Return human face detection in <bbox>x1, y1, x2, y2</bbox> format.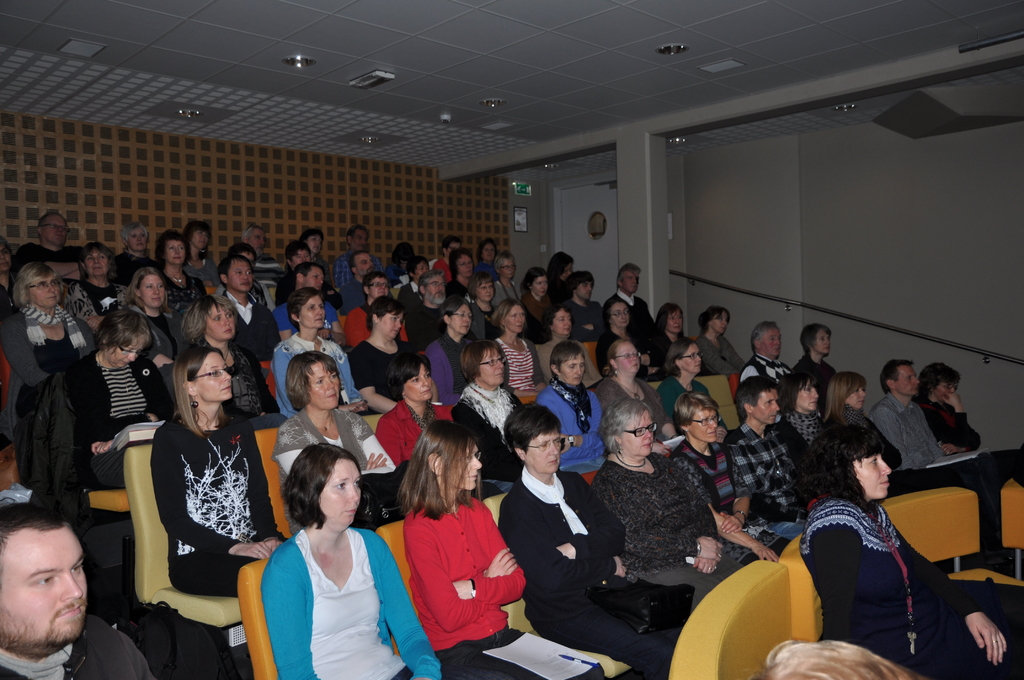
<bbox>609, 302, 628, 326</bbox>.
